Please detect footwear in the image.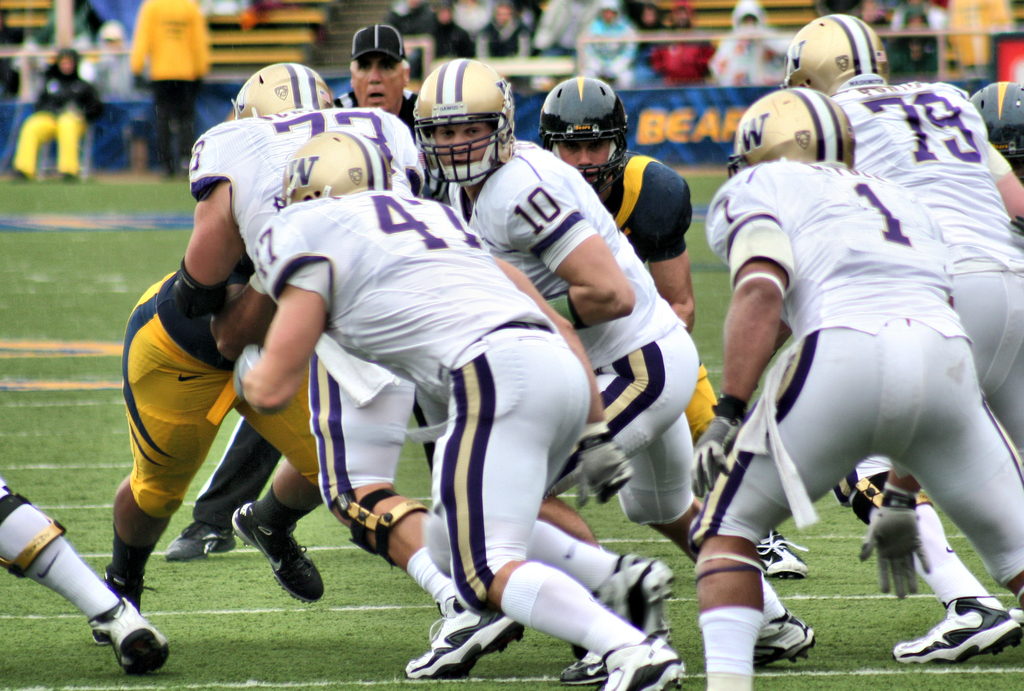
888/598/1021/667.
